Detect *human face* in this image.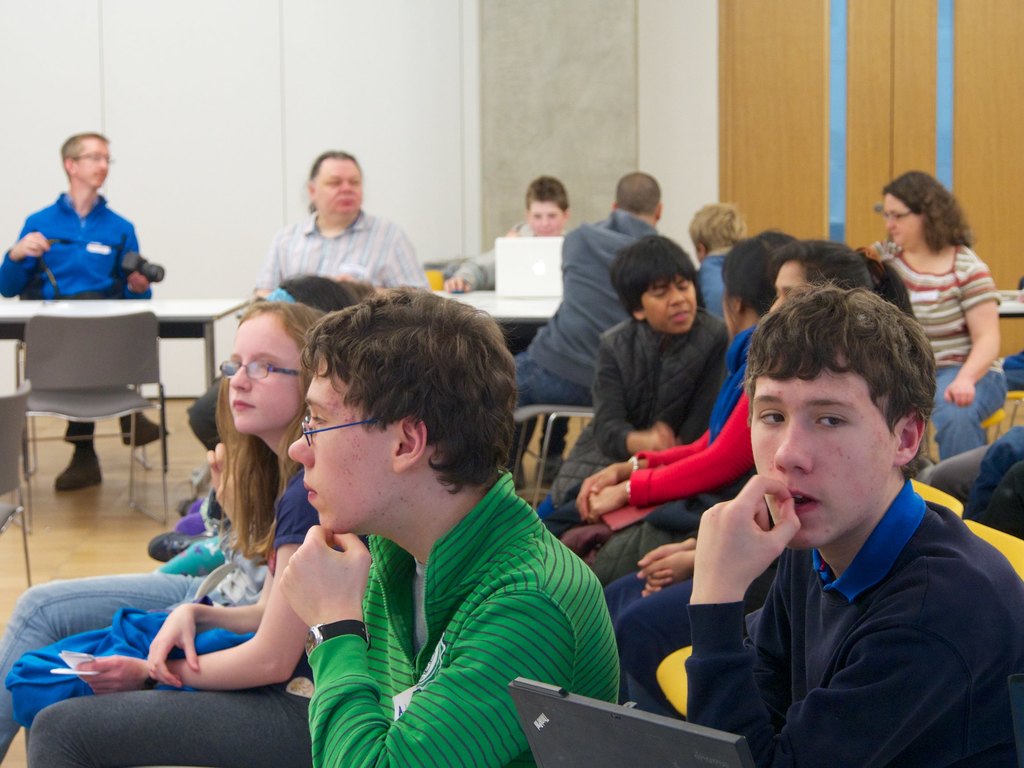
Detection: BBox(768, 256, 810, 313).
